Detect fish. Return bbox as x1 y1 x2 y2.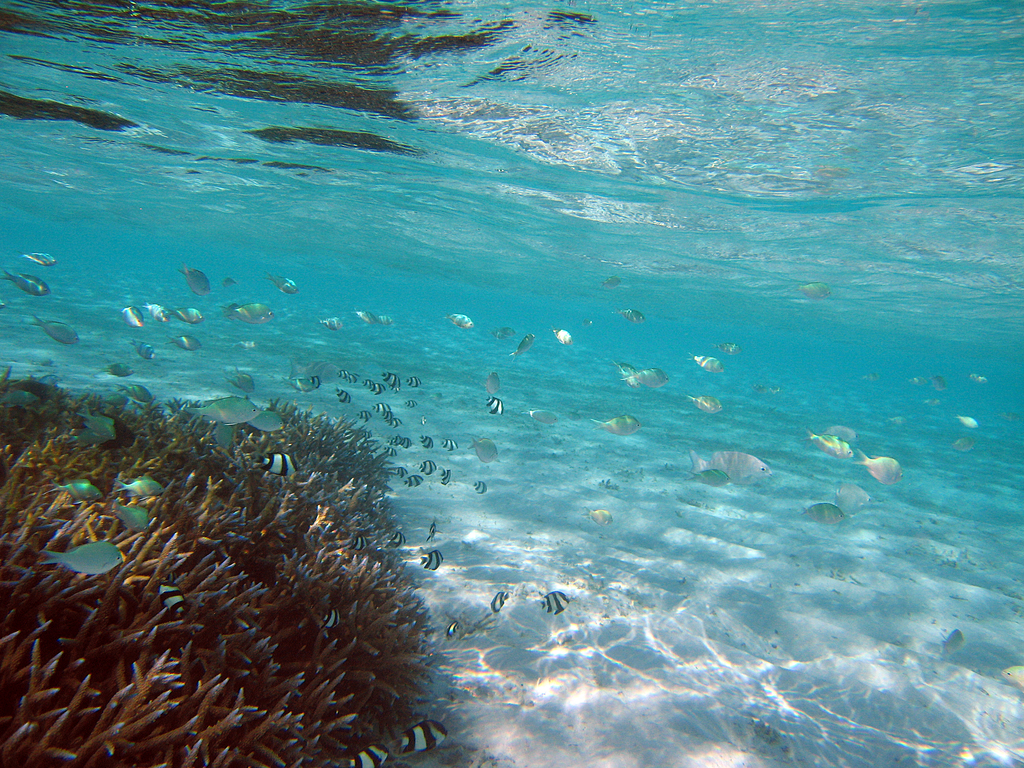
953 408 980 431.
